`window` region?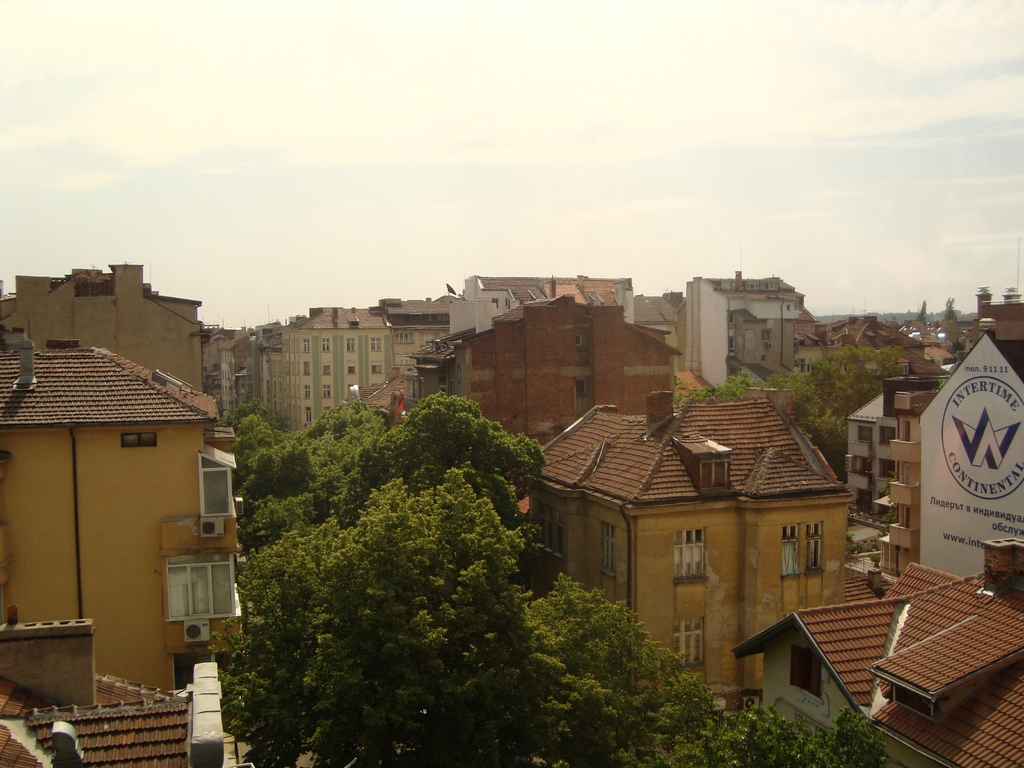
[x1=662, y1=528, x2=708, y2=581]
